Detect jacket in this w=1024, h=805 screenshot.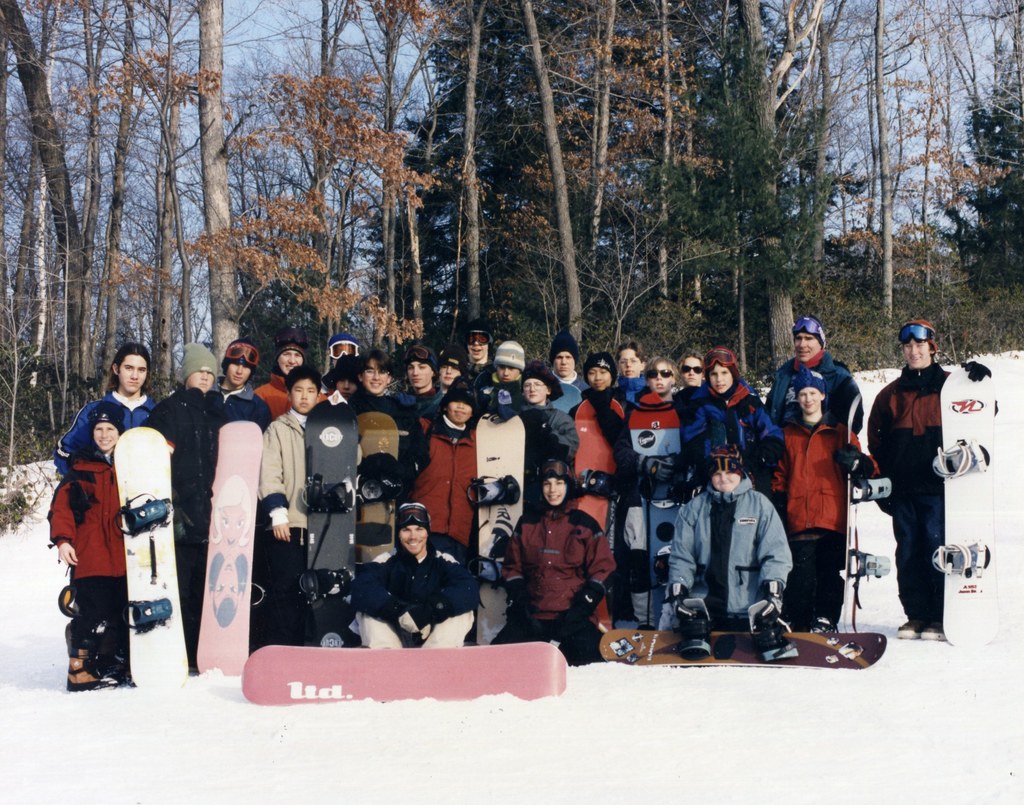
Detection: <region>766, 409, 880, 540</region>.
